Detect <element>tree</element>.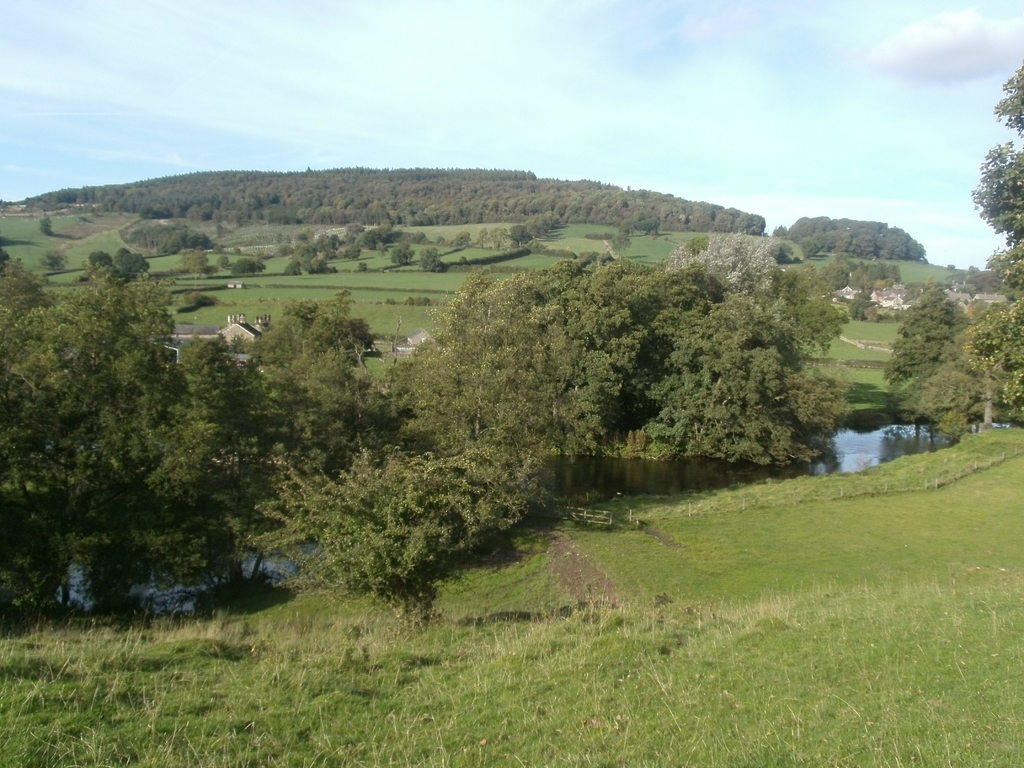
Detected at detection(20, 197, 226, 614).
